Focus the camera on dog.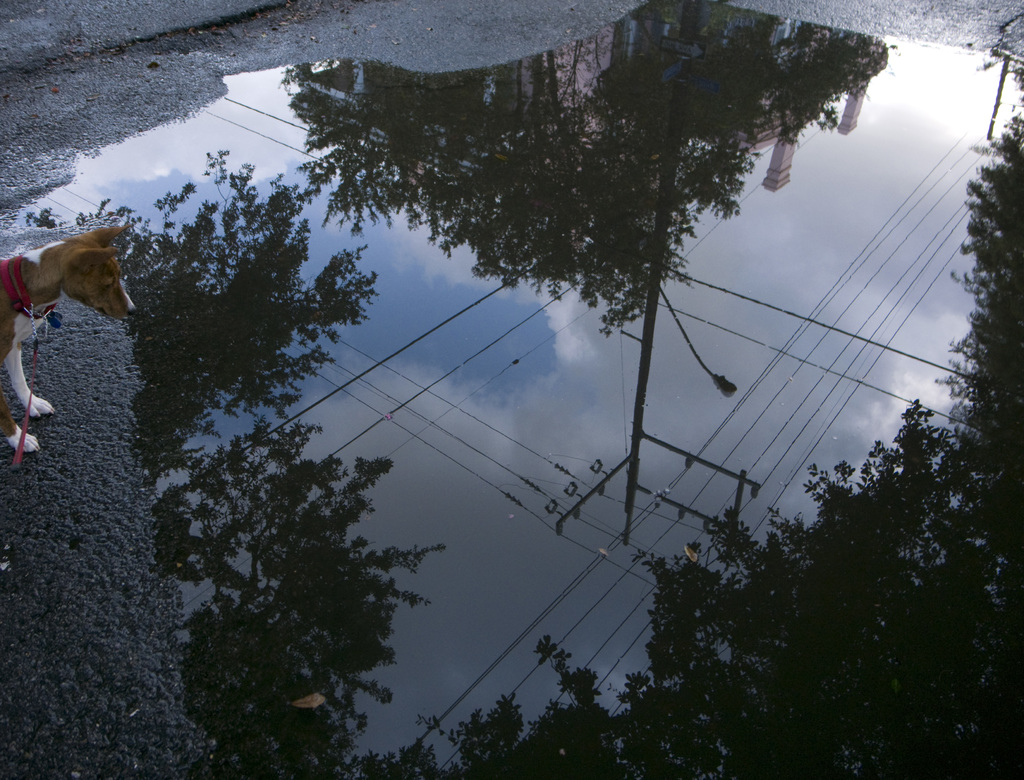
Focus region: pyautogui.locateOnScreen(0, 221, 134, 455).
